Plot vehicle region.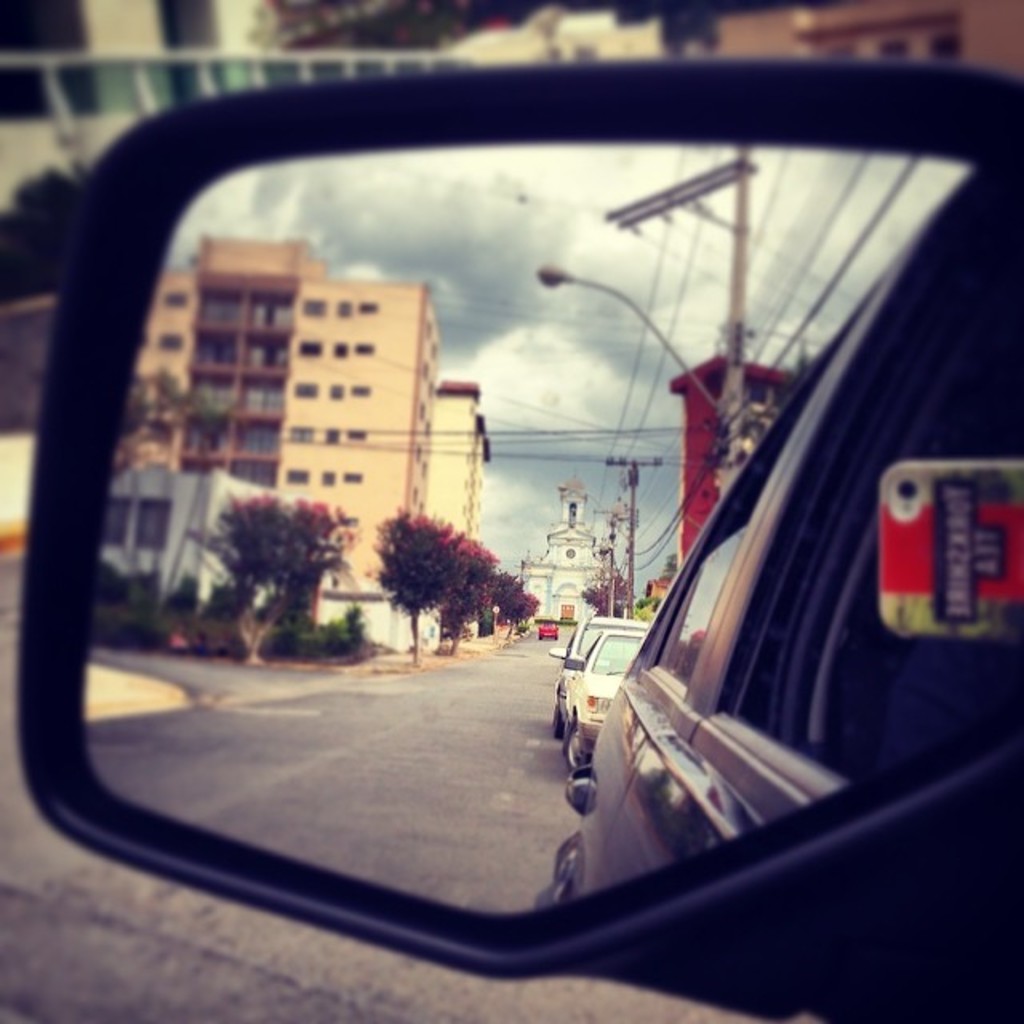
Plotted at BBox(550, 622, 648, 731).
